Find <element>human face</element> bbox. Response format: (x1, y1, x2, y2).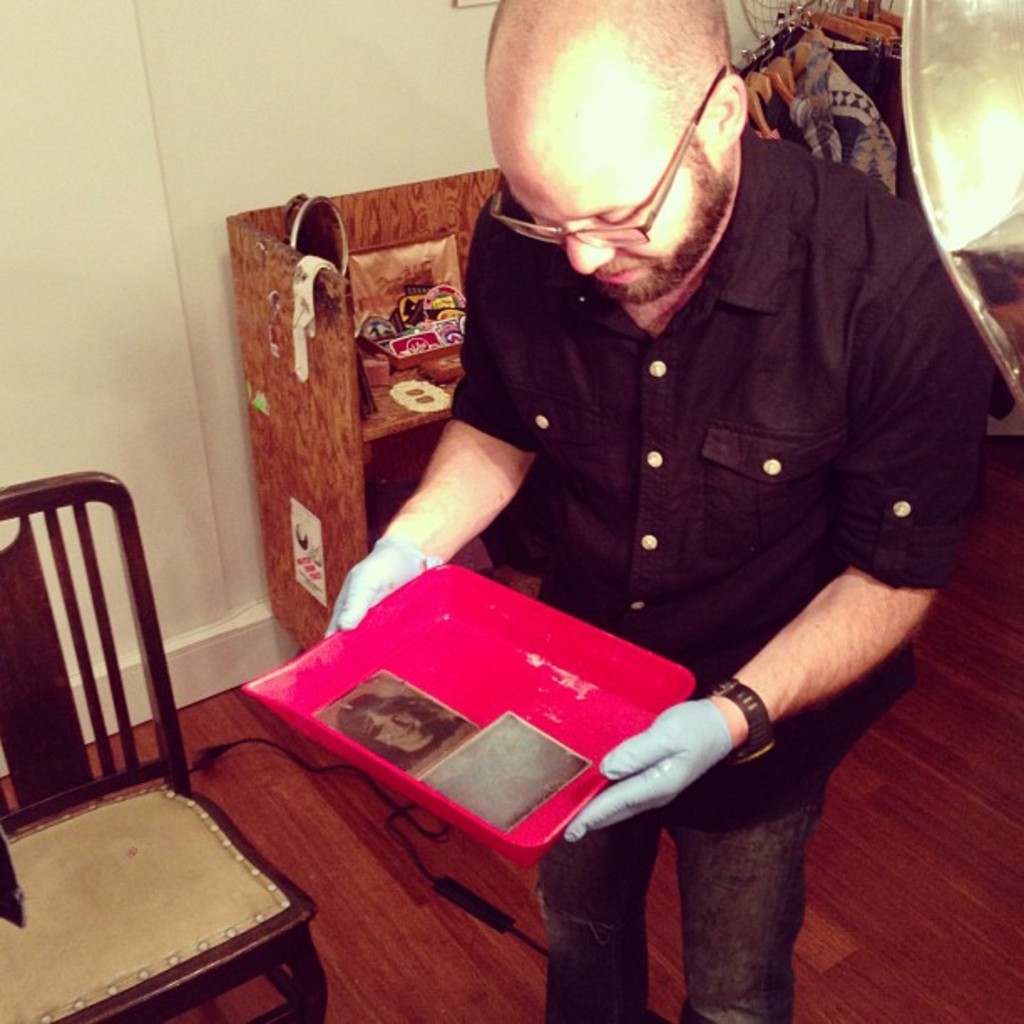
(504, 107, 723, 306).
